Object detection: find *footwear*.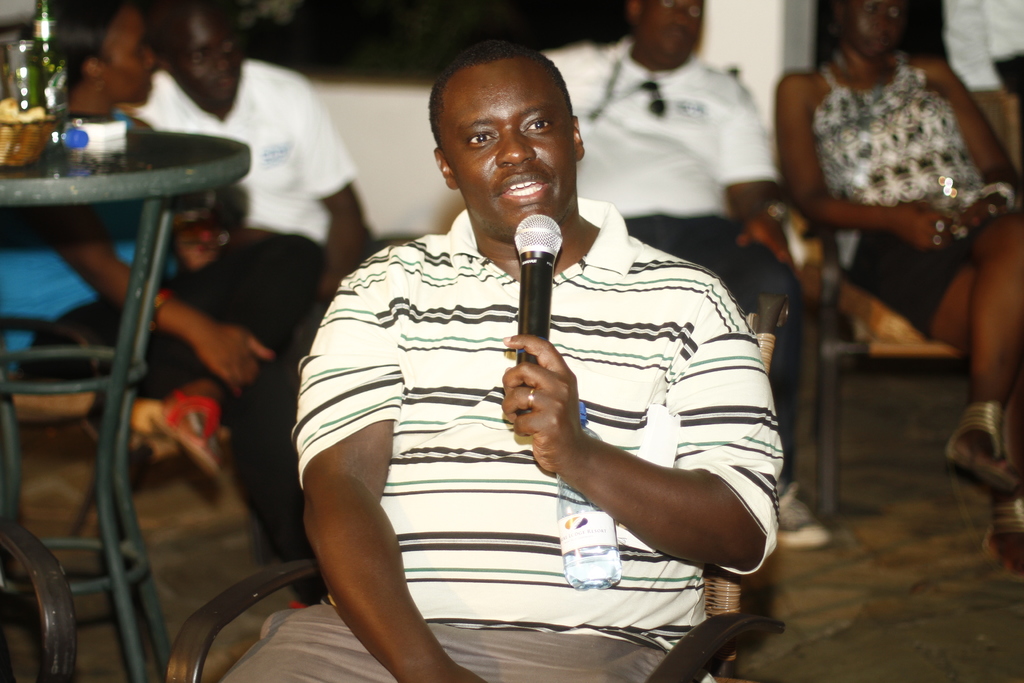
rect(982, 495, 1023, 582).
